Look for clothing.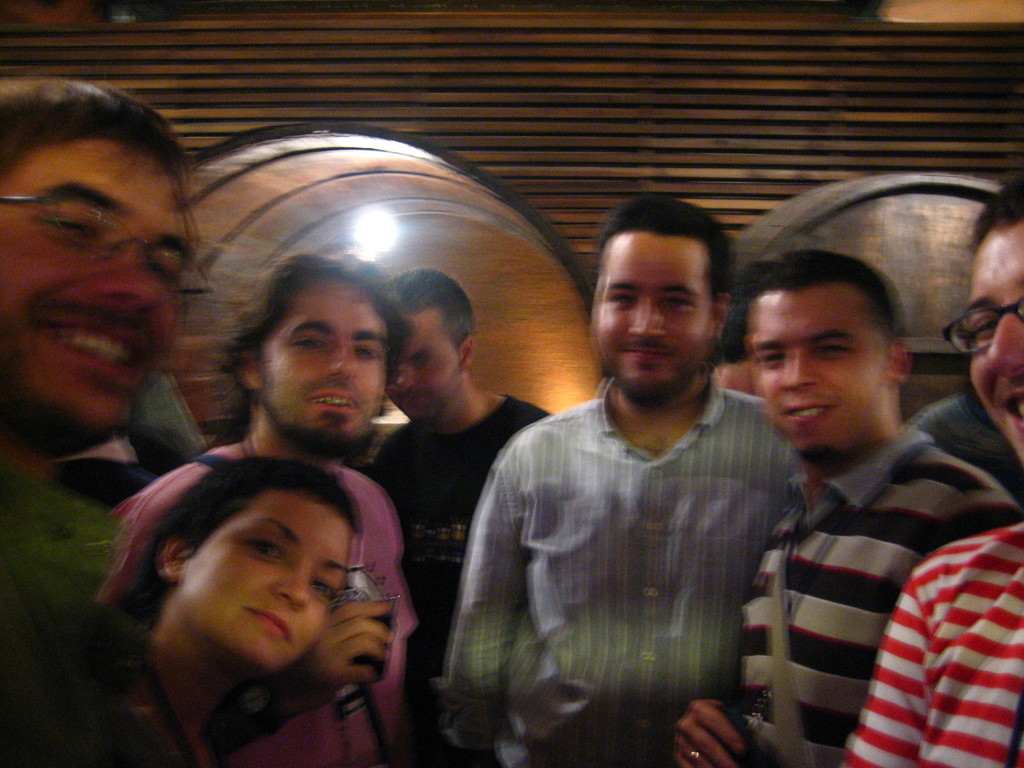
Found: Rect(349, 381, 559, 698).
